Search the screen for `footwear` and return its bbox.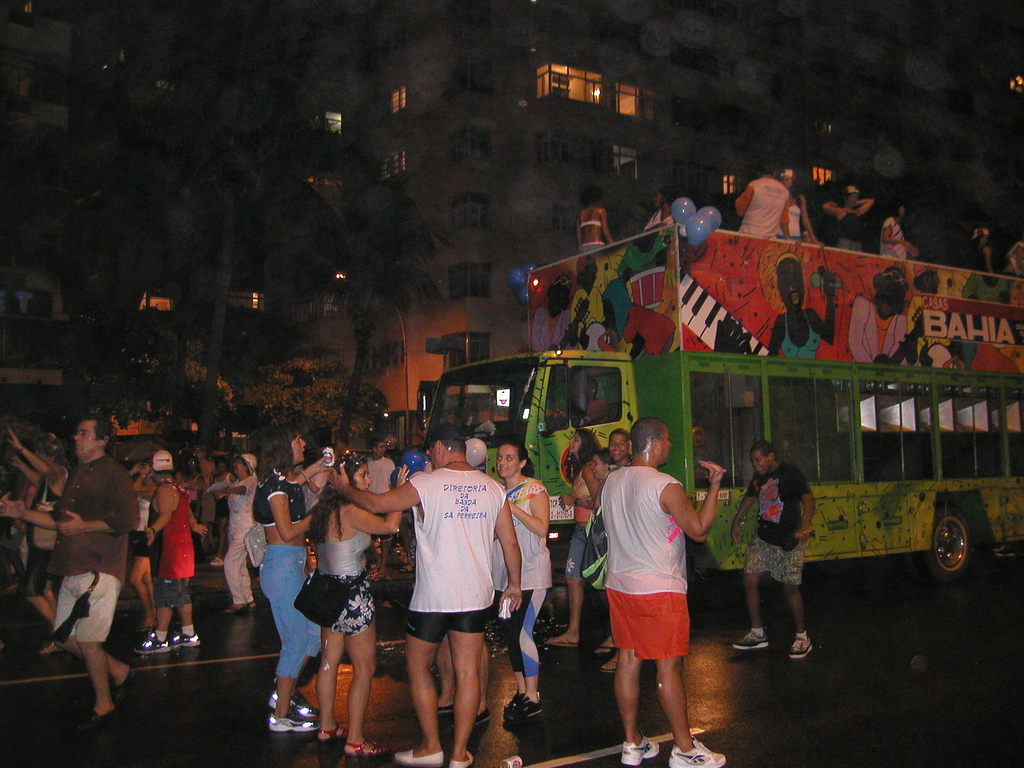
Found: bbox=(113, 663, 138, 710).
